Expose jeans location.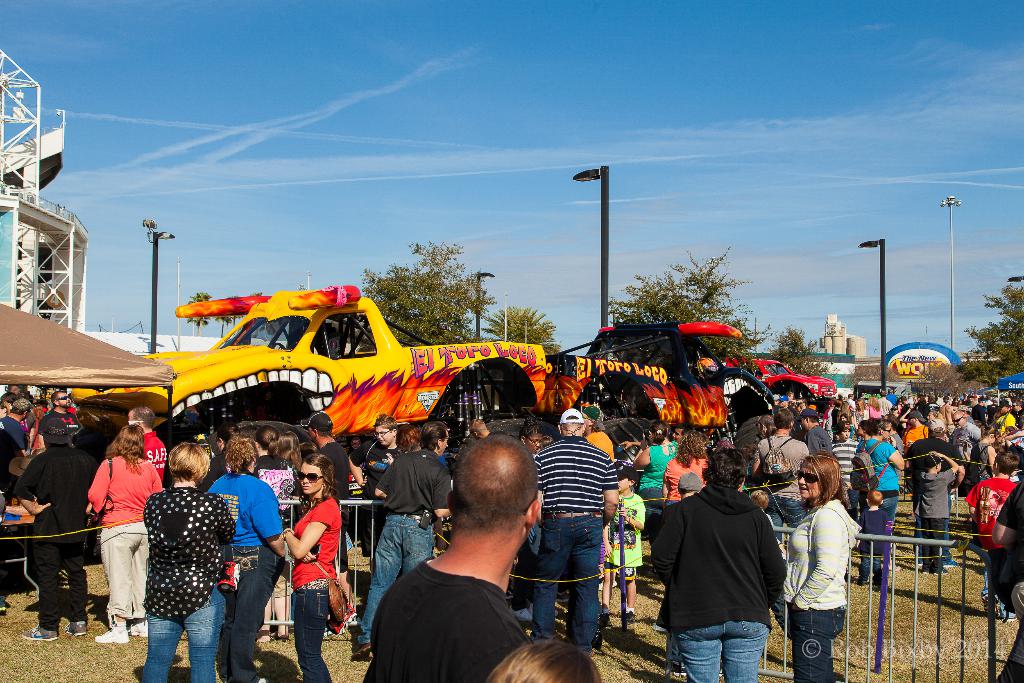
Exposed at select_region(770, 497, 809, 537).
